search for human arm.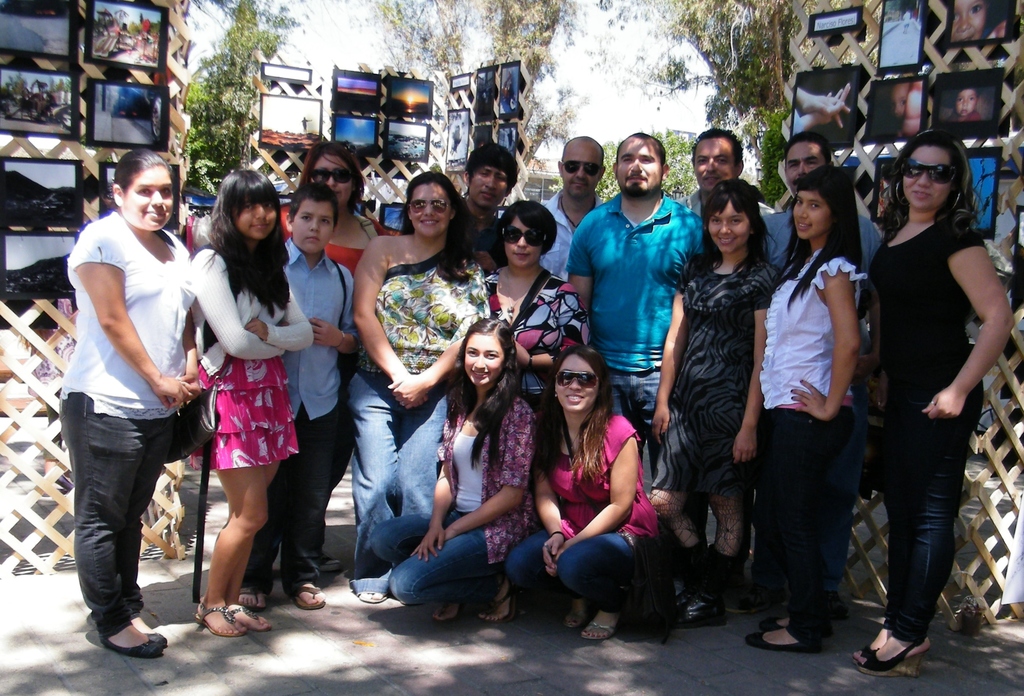
Found at [left=555, top=414, right=643, bottom=565].
